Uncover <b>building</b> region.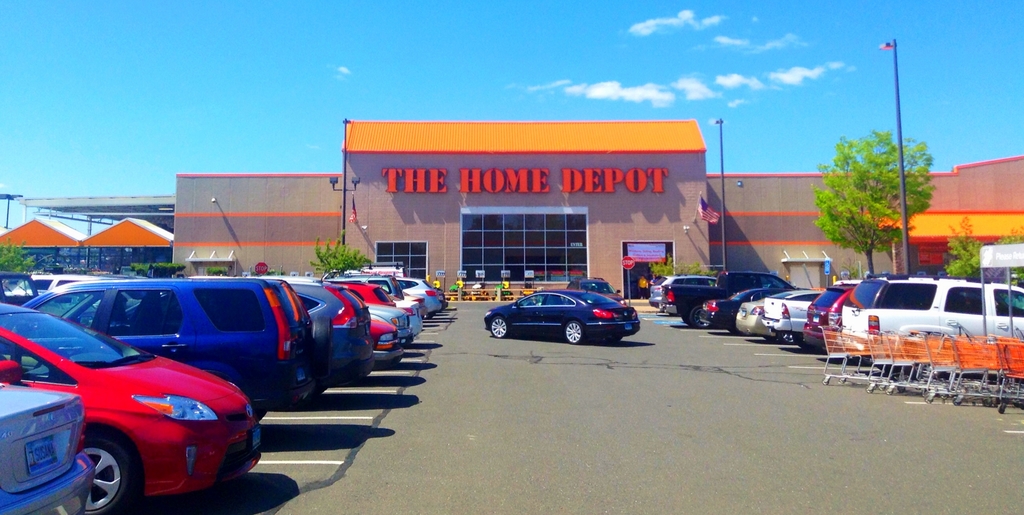
Uncovered: 0/117/1023/295.
